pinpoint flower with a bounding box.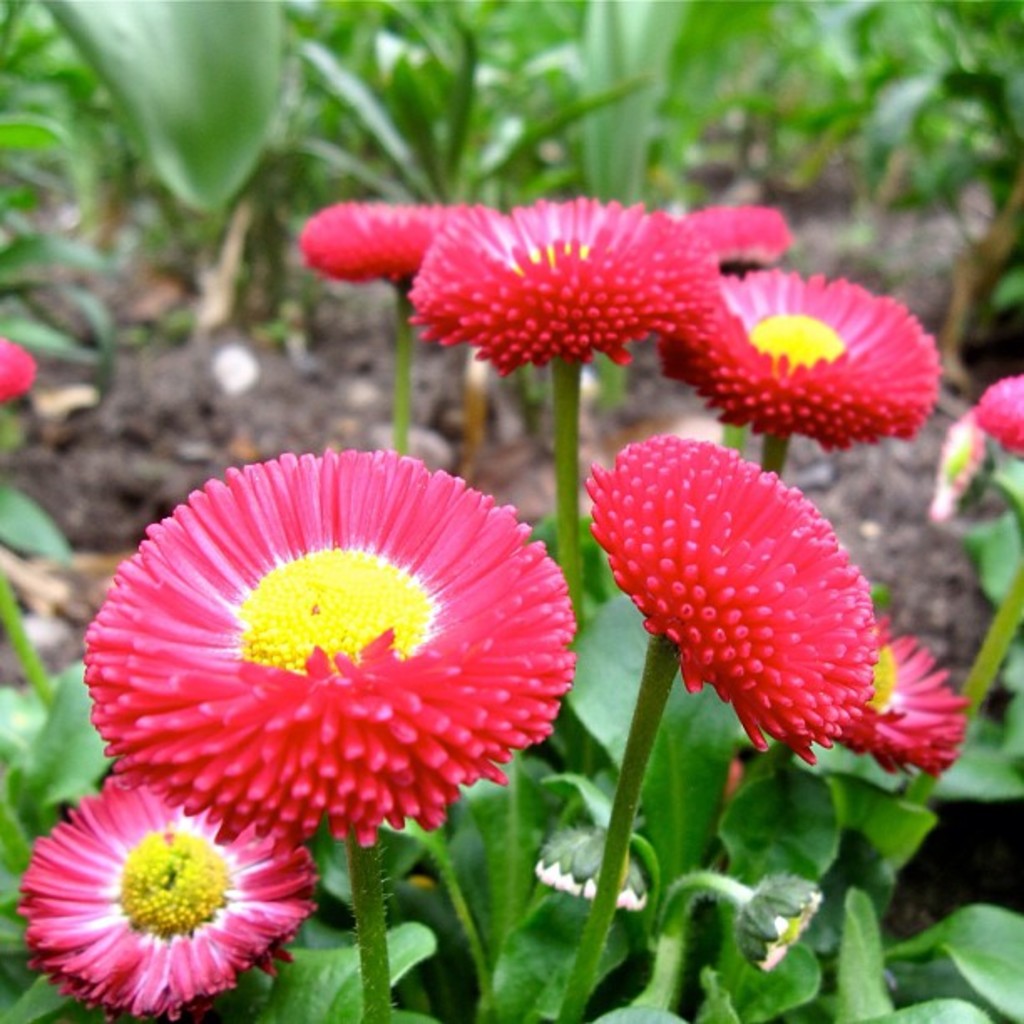
{"left": 661, "top": 261, "right": 940, "bottom": 452}.
